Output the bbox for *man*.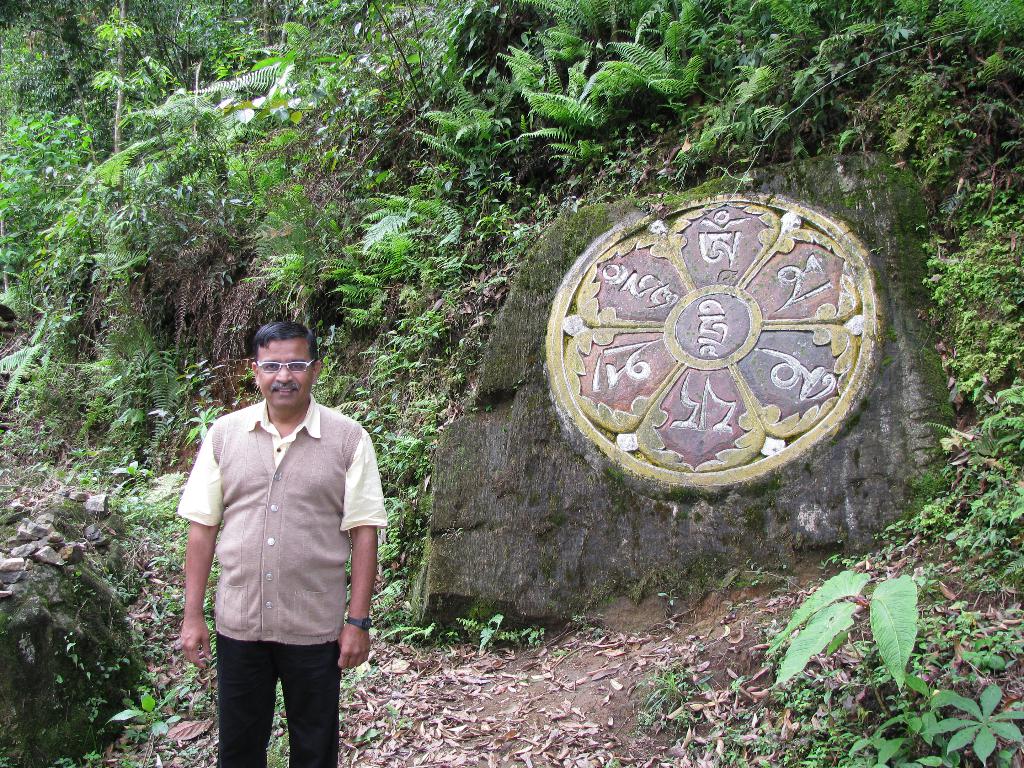
{"left": 168, "top": 313, "right": 387, "bottom": 757}.
